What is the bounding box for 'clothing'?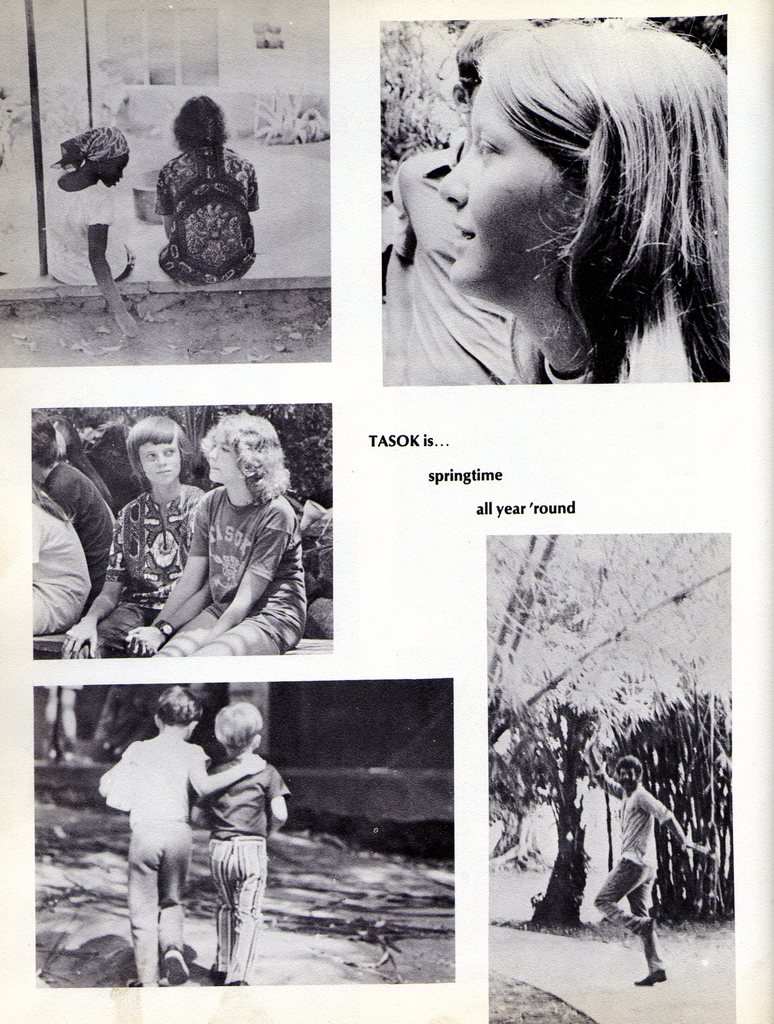
{"x1": 600, "y1": 777, "x2": 686, "y2": 989}.
